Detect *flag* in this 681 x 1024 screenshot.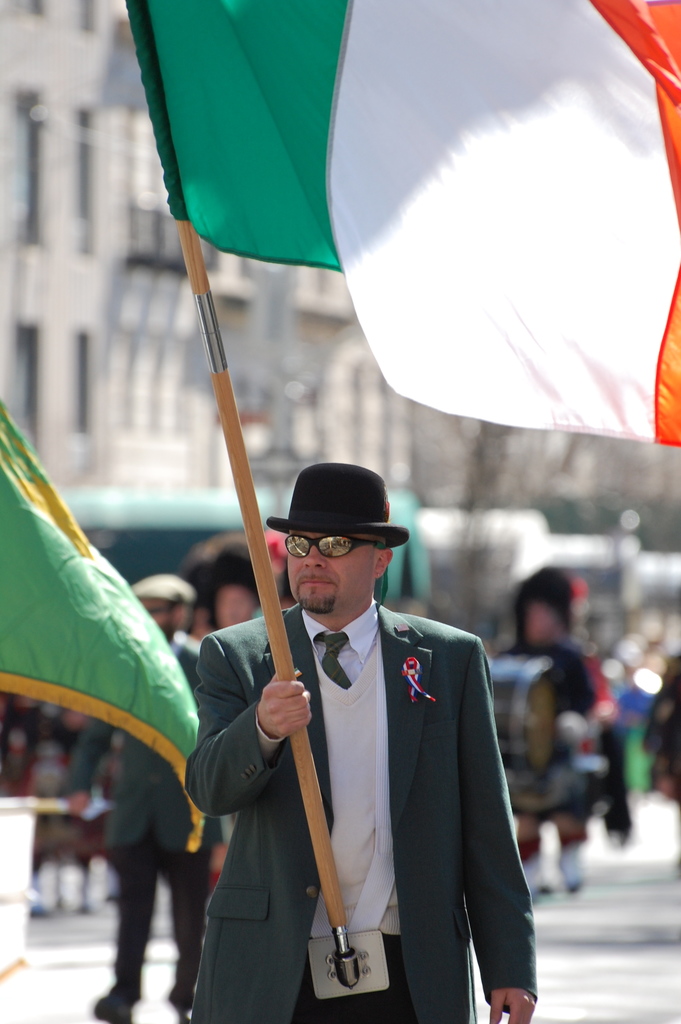
Detection: box=[0, 384, 223, 860].
